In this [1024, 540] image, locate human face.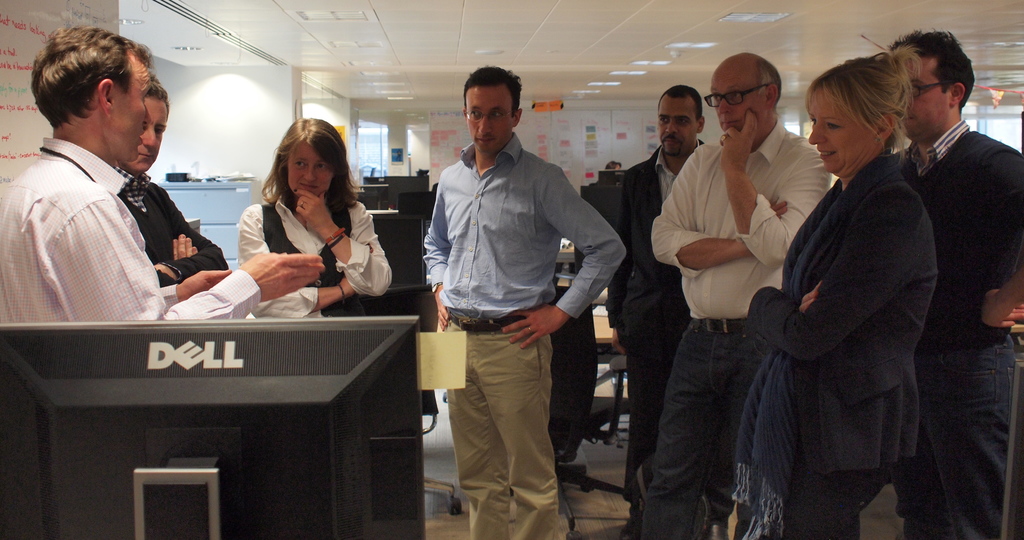
Bounding box: <box>656,99,699,158</box>.
